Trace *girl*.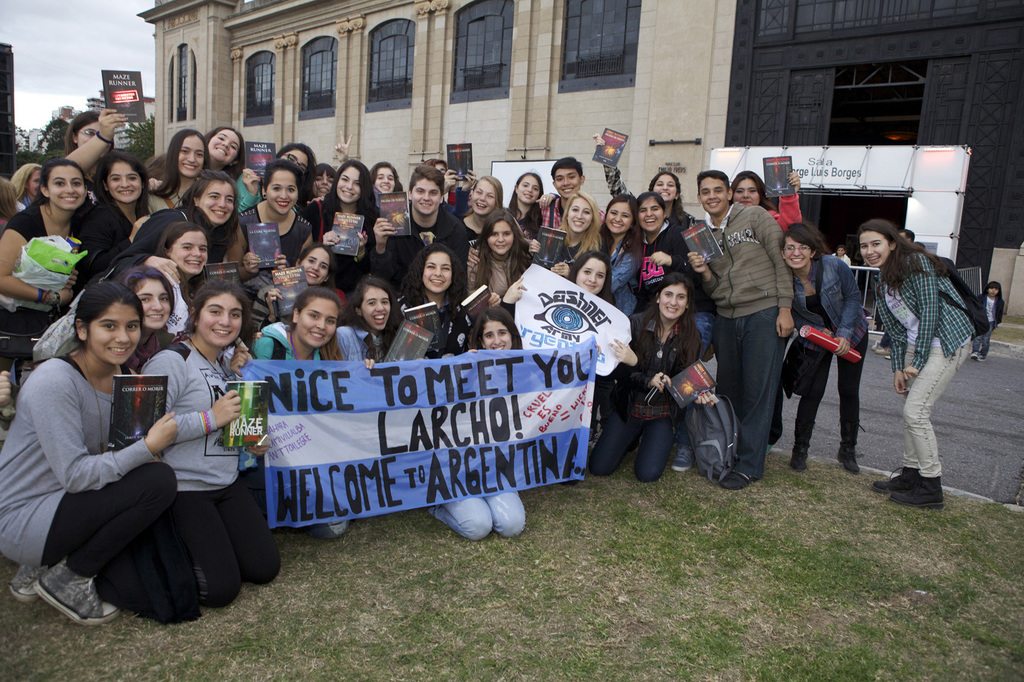
Traced to region(83, 155, 172, 264).
